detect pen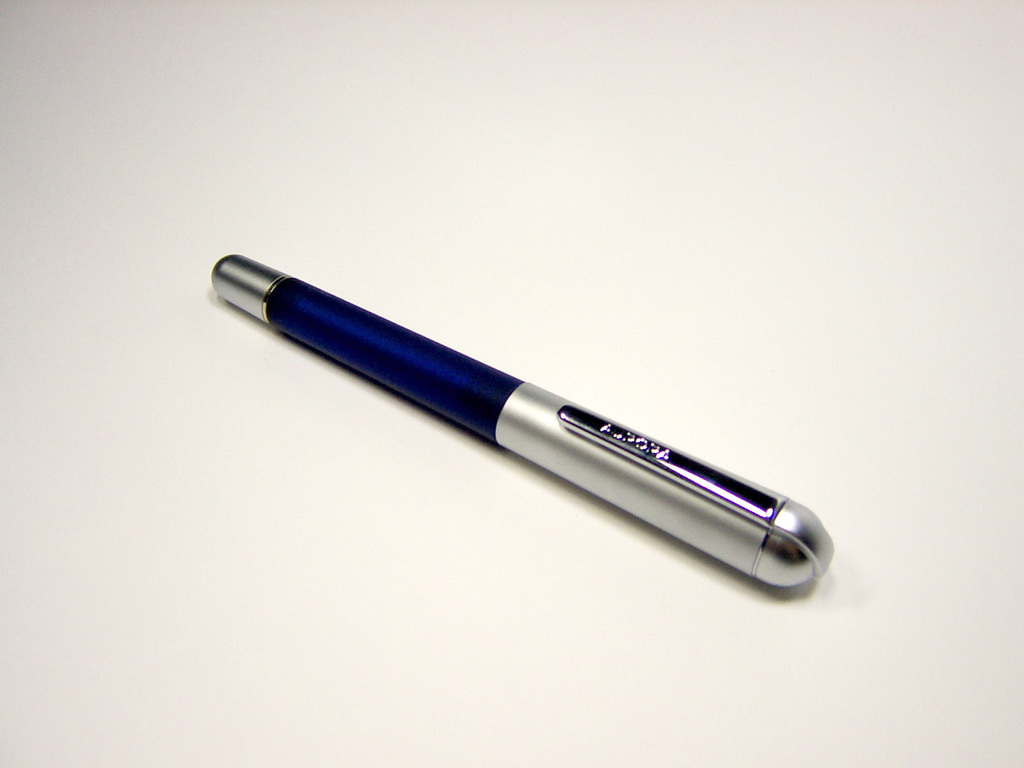
left=205, top=246, right=835, bottom=592
